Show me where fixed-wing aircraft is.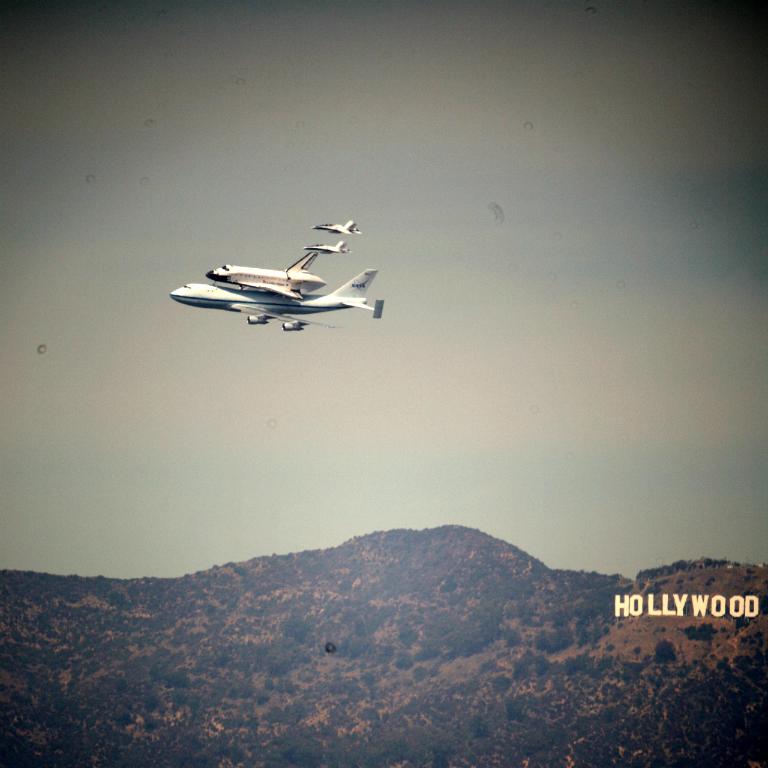
fixed-wing aircraft is at BBox(313, 219, 362, 233).
